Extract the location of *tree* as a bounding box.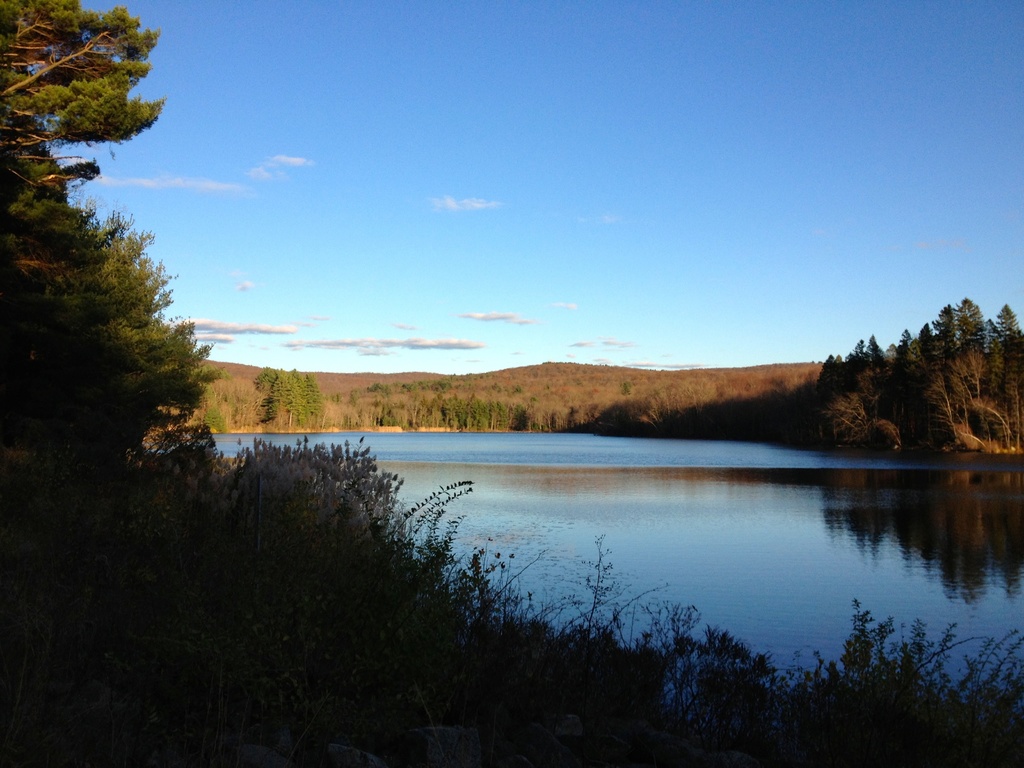
rect(25, 93, 189, 538).
